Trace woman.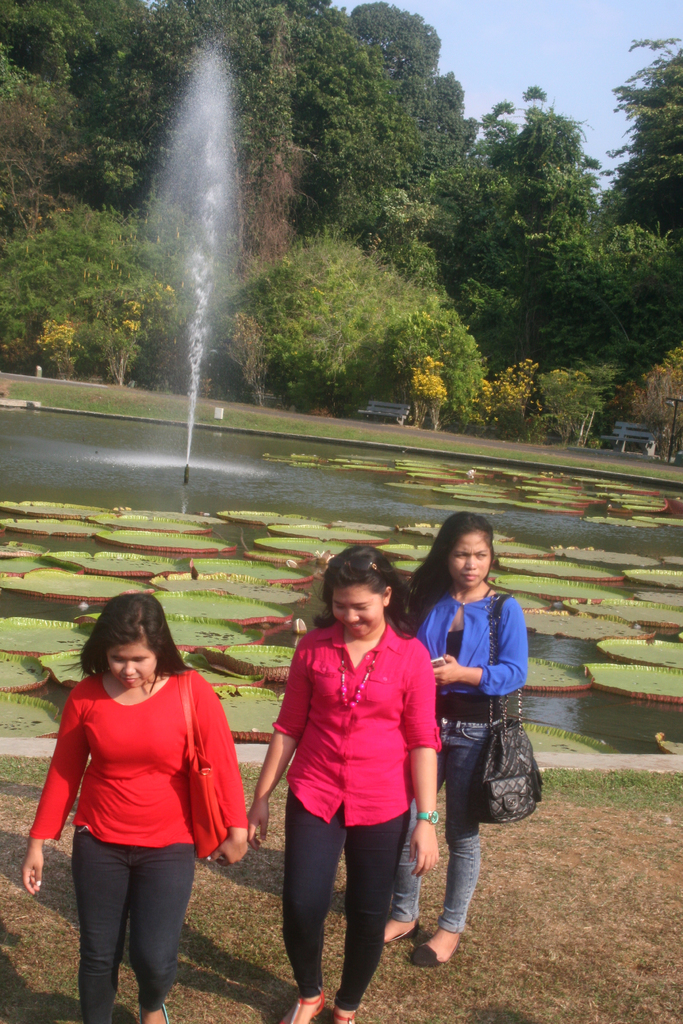
Traced to 246:545:446:1023.
